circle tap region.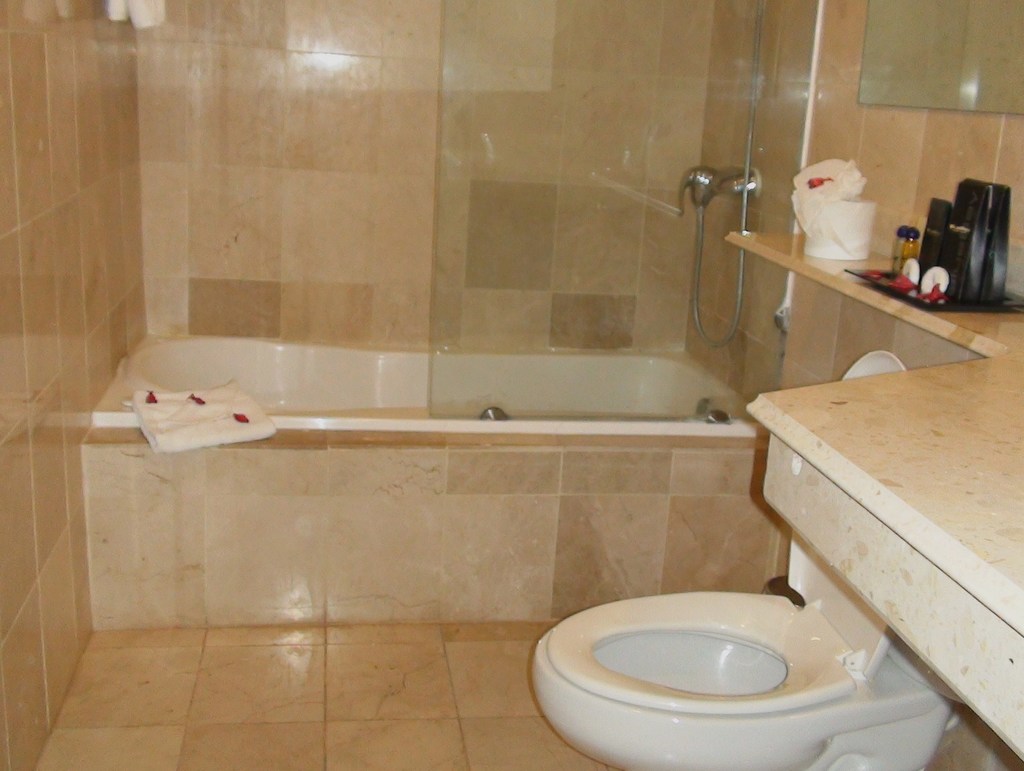
Region: 679/167/759/214.
